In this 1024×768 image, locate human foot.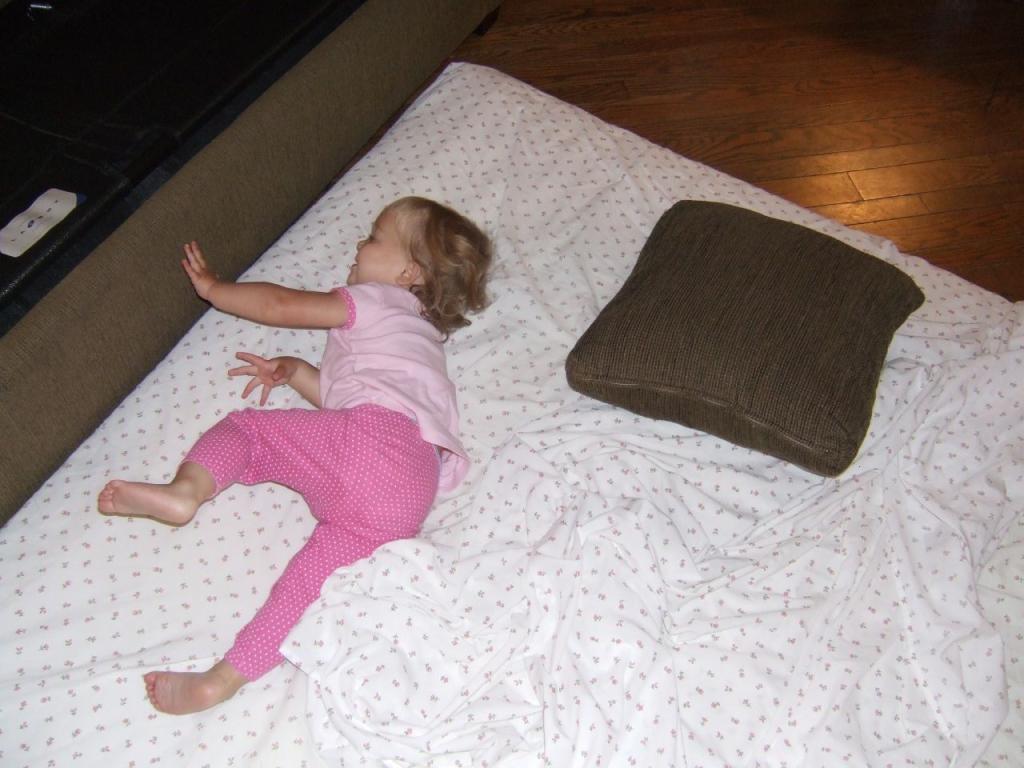
Bounding box: 143, 669, 234, 717.
